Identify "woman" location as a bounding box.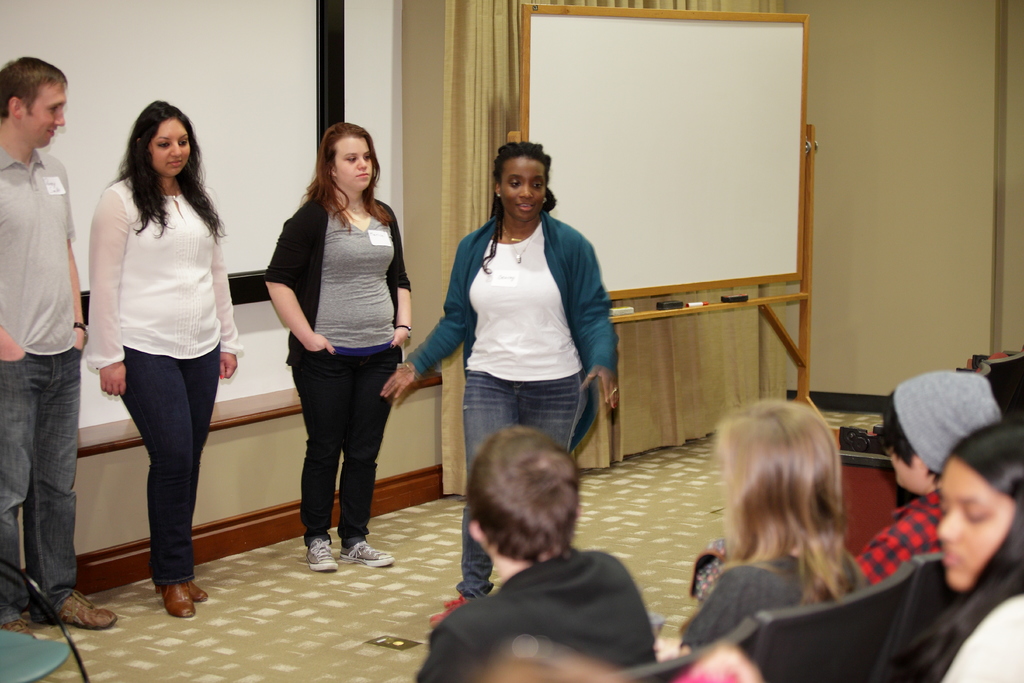
pyautogui.locateOnScreen(380, 129, 626, 612).
